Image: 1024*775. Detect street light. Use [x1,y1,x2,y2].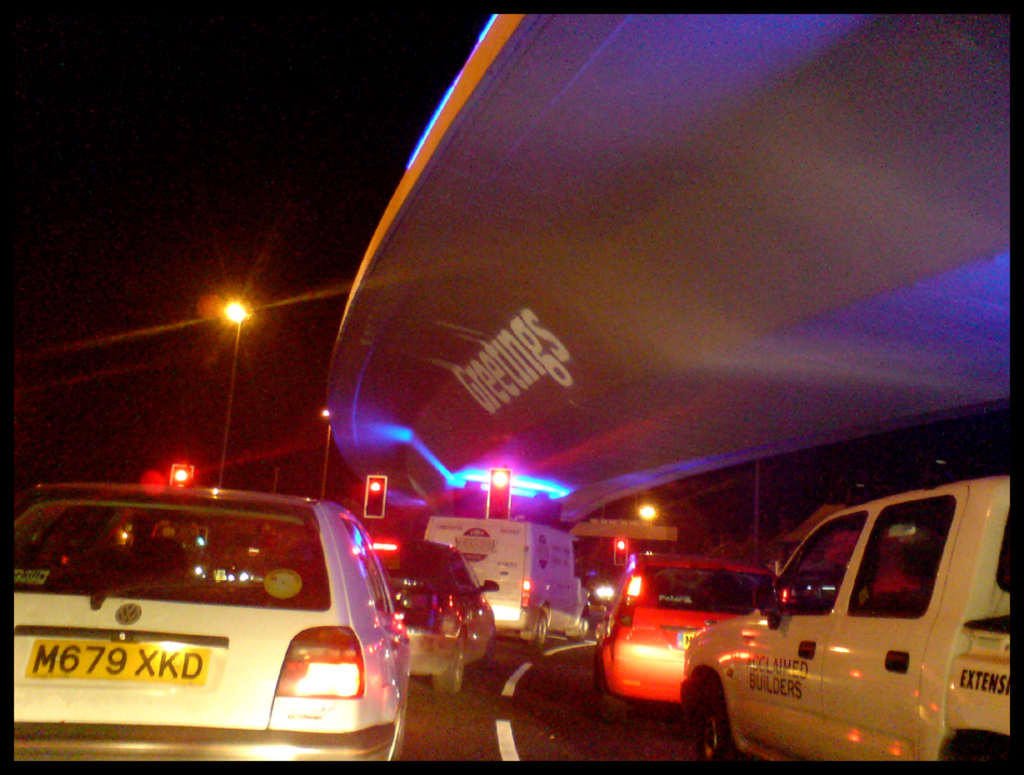
[317,412,332,504].
